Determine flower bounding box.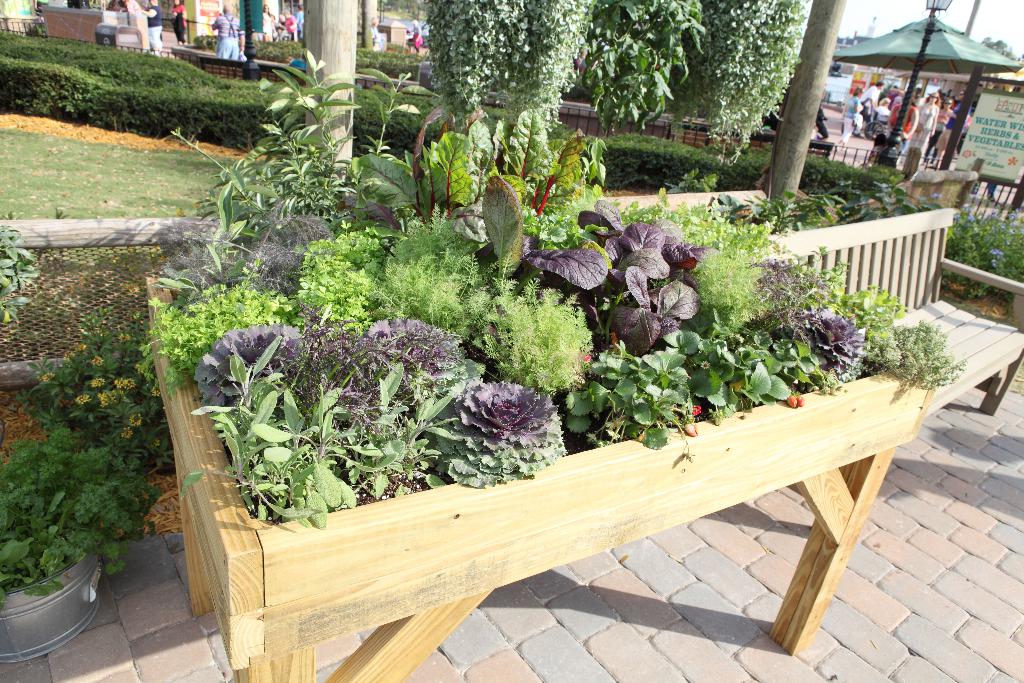
Determined: <bbox>150, 388, 159, 397</bbox>.
